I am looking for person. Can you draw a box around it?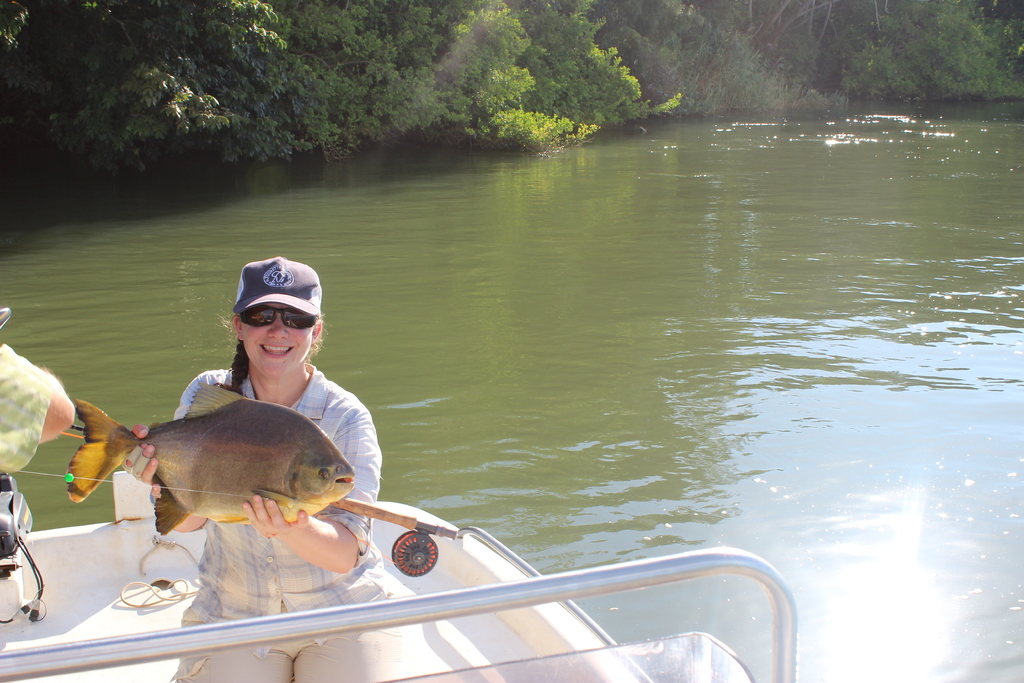
Sure, the bounding box is 116:246:408:682.
